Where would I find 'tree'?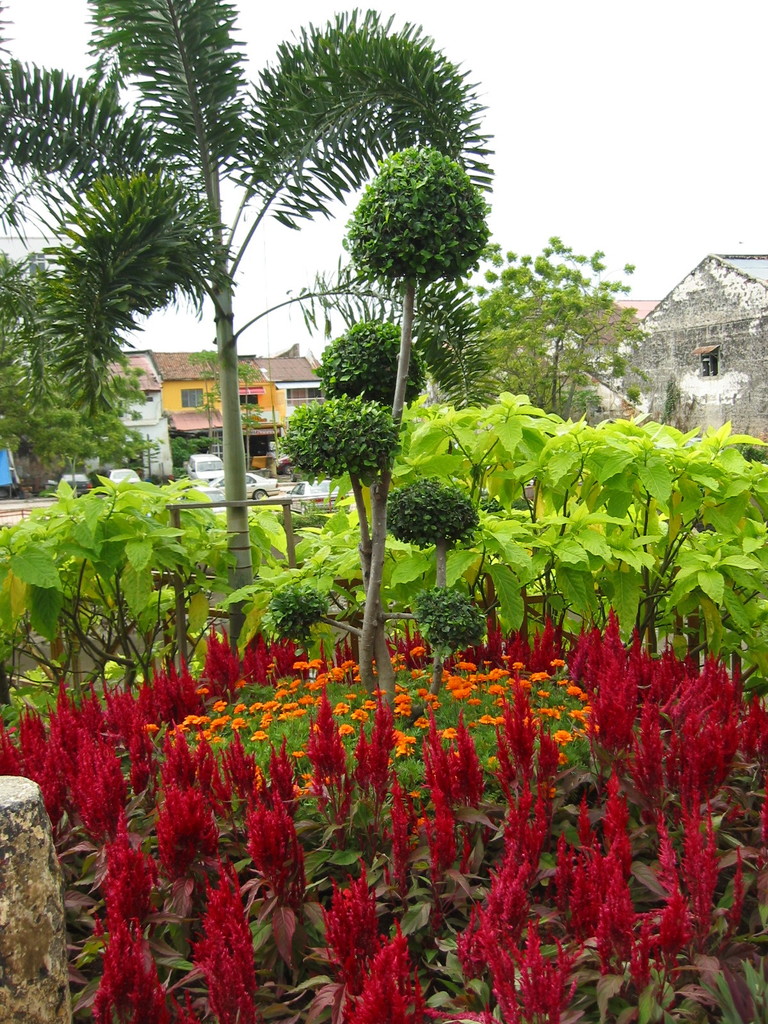
At crop(273, 141, 498, 705).
